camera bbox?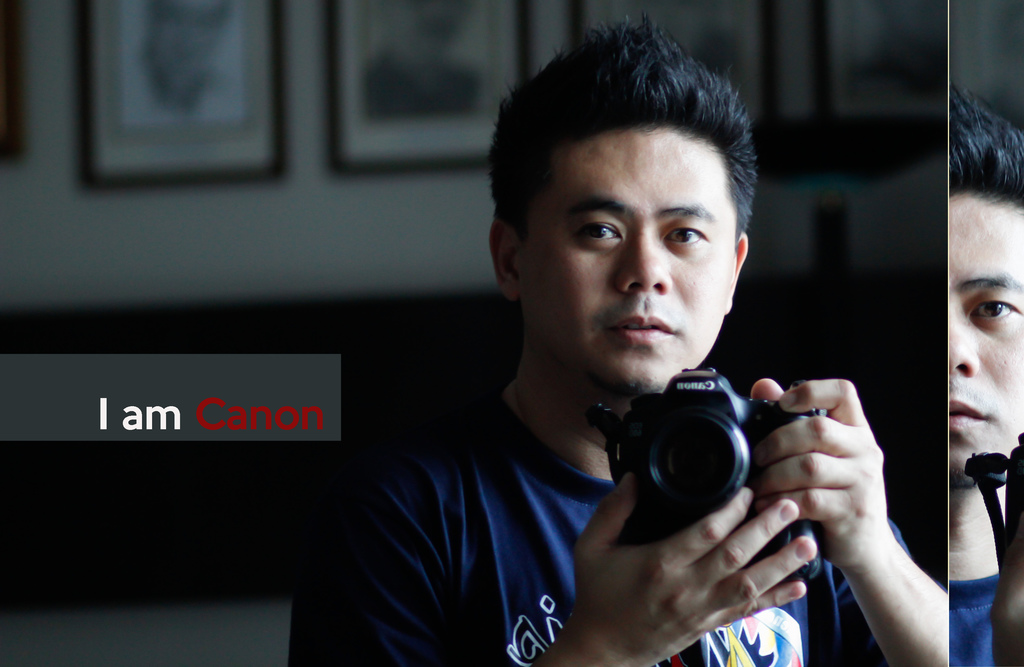
crop(622, 372, 804, 546)
